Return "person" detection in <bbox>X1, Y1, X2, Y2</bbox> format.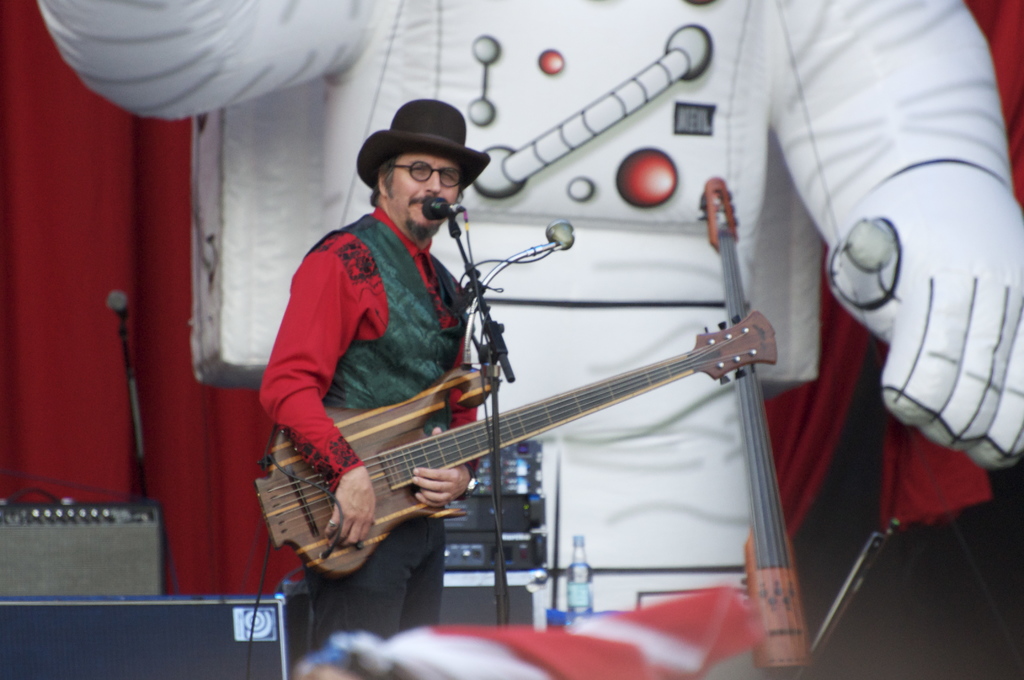
<bbox>263, 93, 495, 654</bbox>.
